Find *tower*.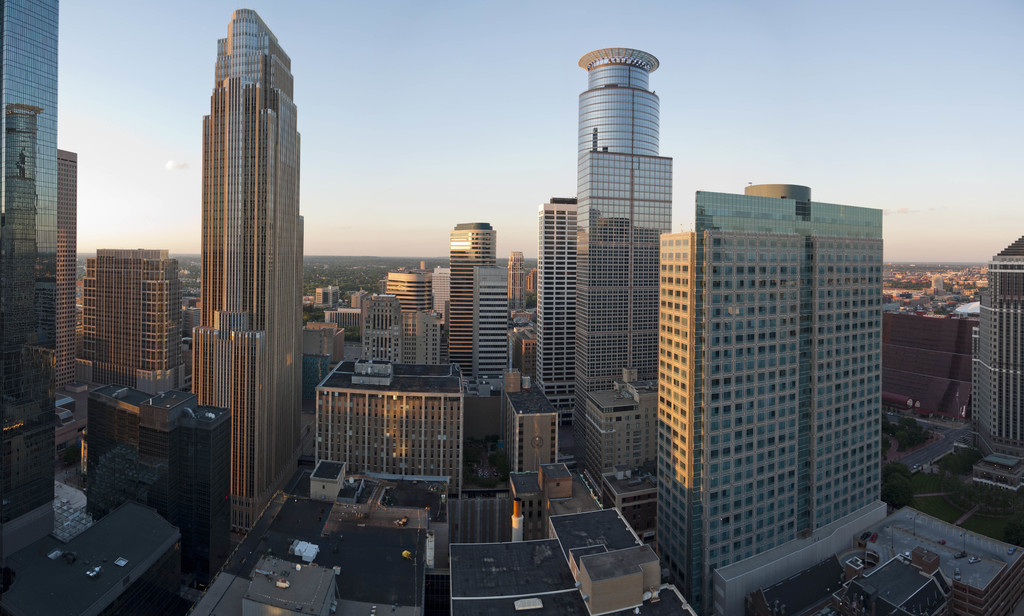
bbox(440, 221, 508, 401).
